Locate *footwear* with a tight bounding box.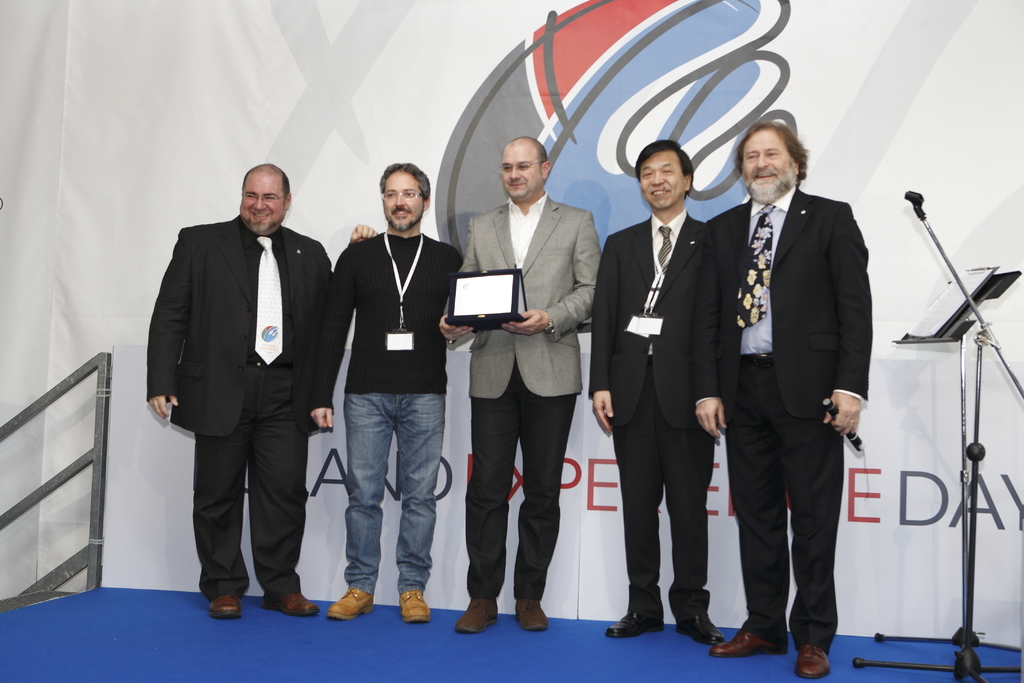
locate(794, 639, 834, 680).
